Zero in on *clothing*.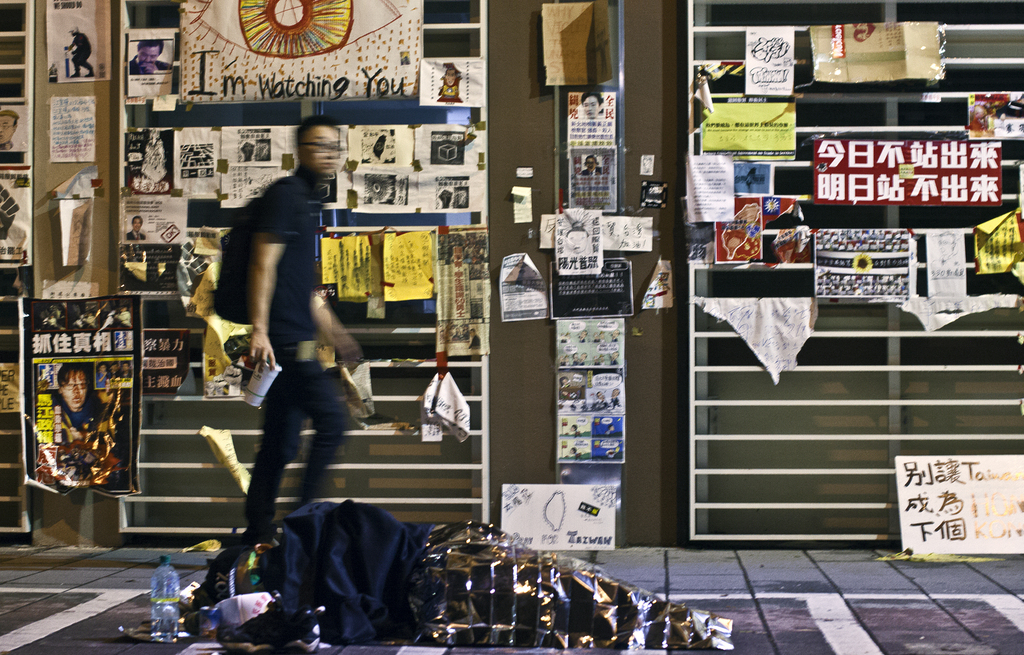
Zeroed in: 580/165/601/174.
